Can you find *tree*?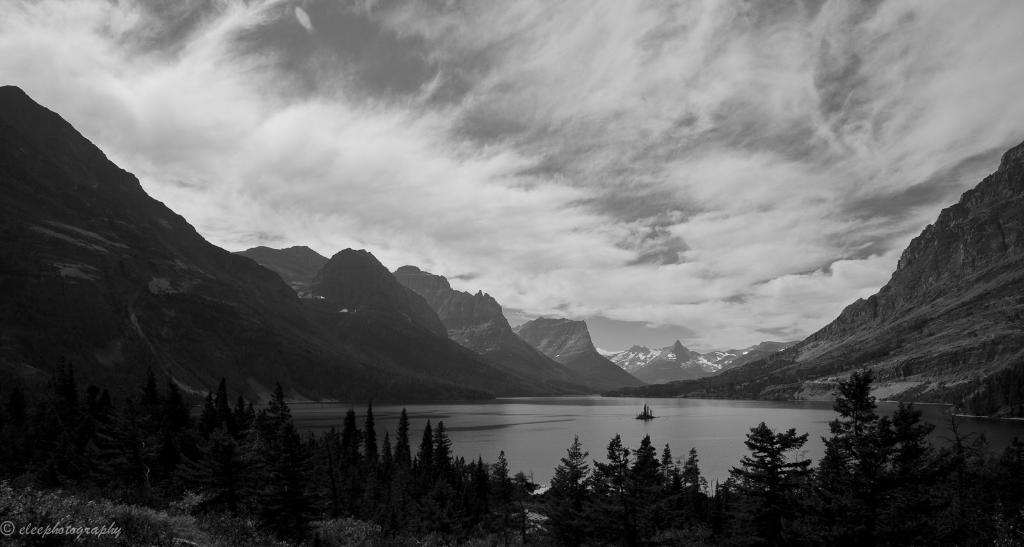
Yes, bounding box: {"left": 701, "top": 425, "right": 783, "bottom": 546}.
